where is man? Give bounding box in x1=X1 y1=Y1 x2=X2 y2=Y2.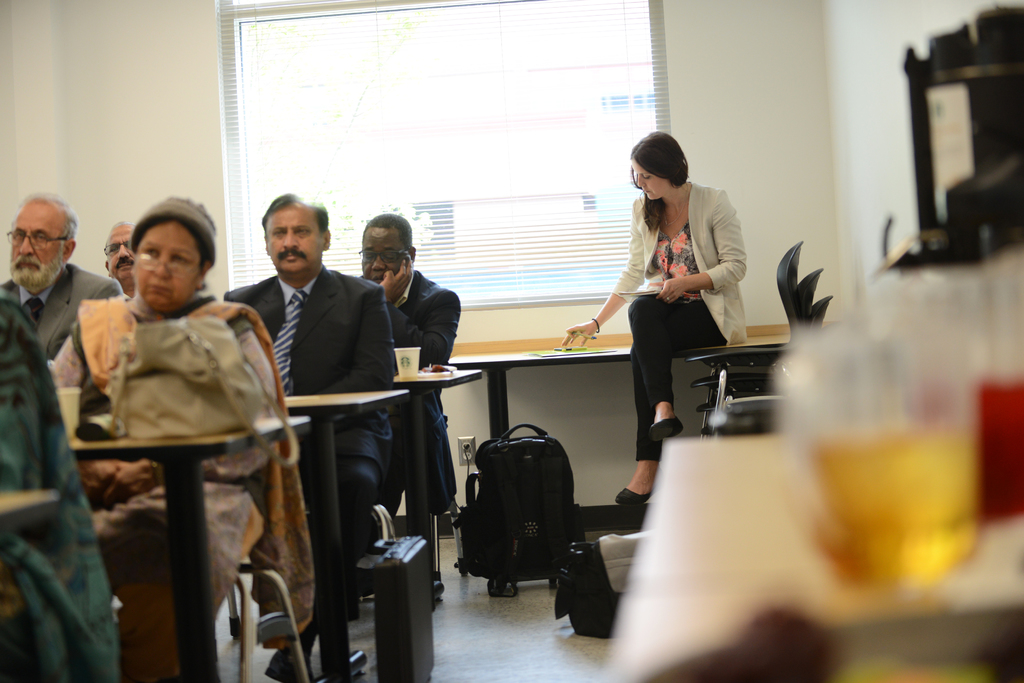
x1=104 y1=217 x2=132 y2=298.
